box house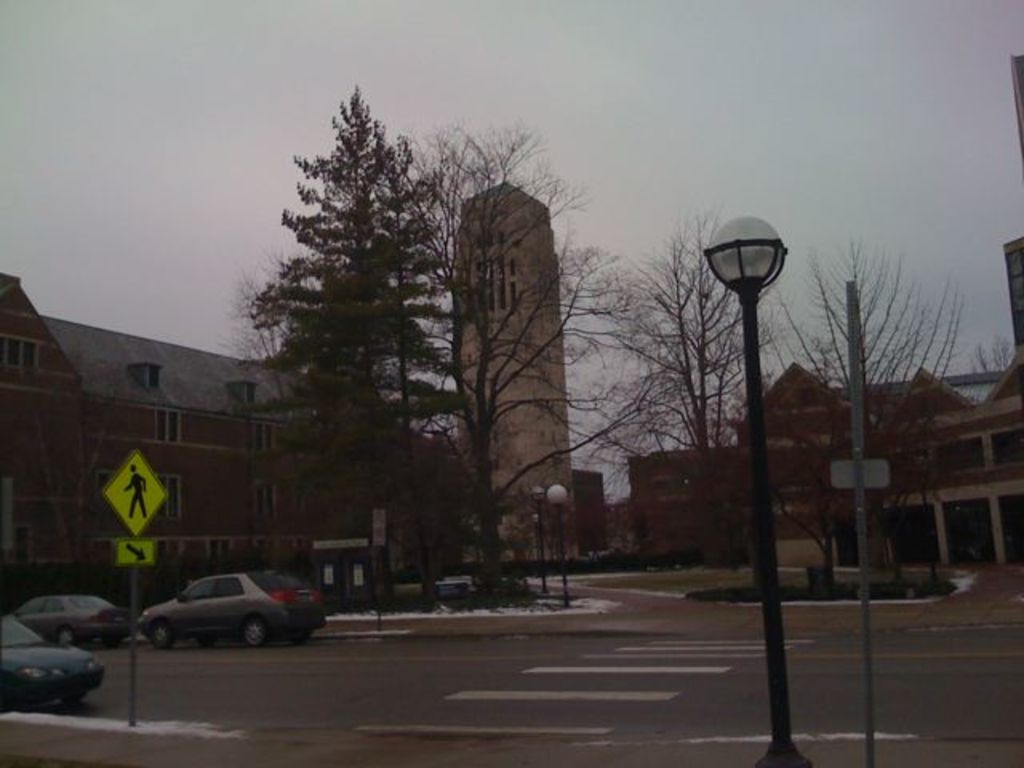
x1=618 y1=448 x2=720 y2=560
